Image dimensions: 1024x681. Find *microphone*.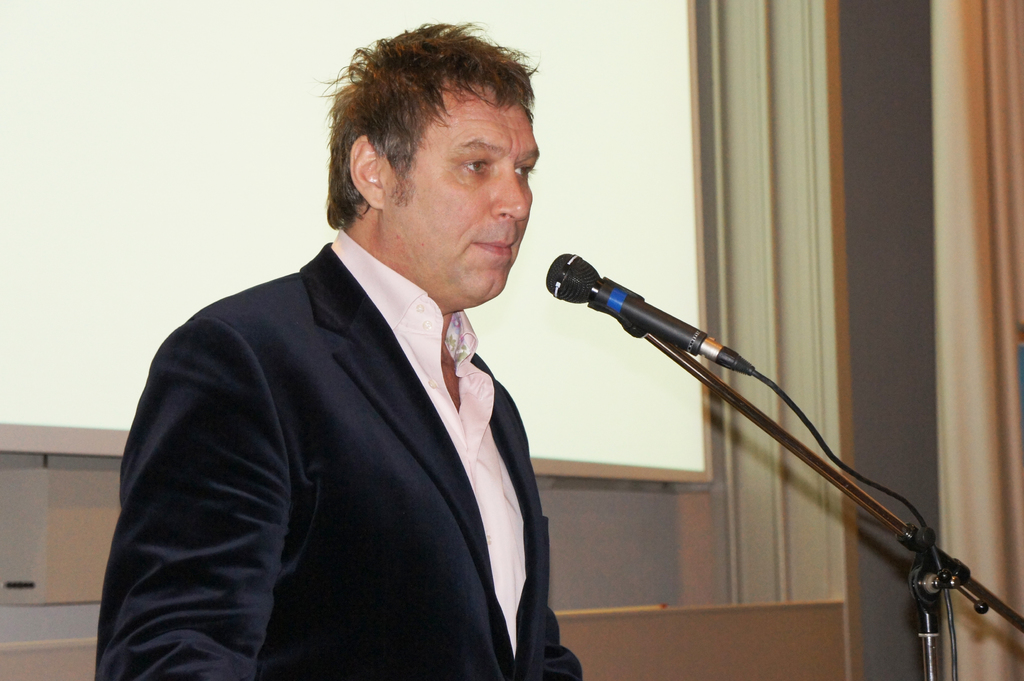
left=543, top=257, right=777, bottom=404.
